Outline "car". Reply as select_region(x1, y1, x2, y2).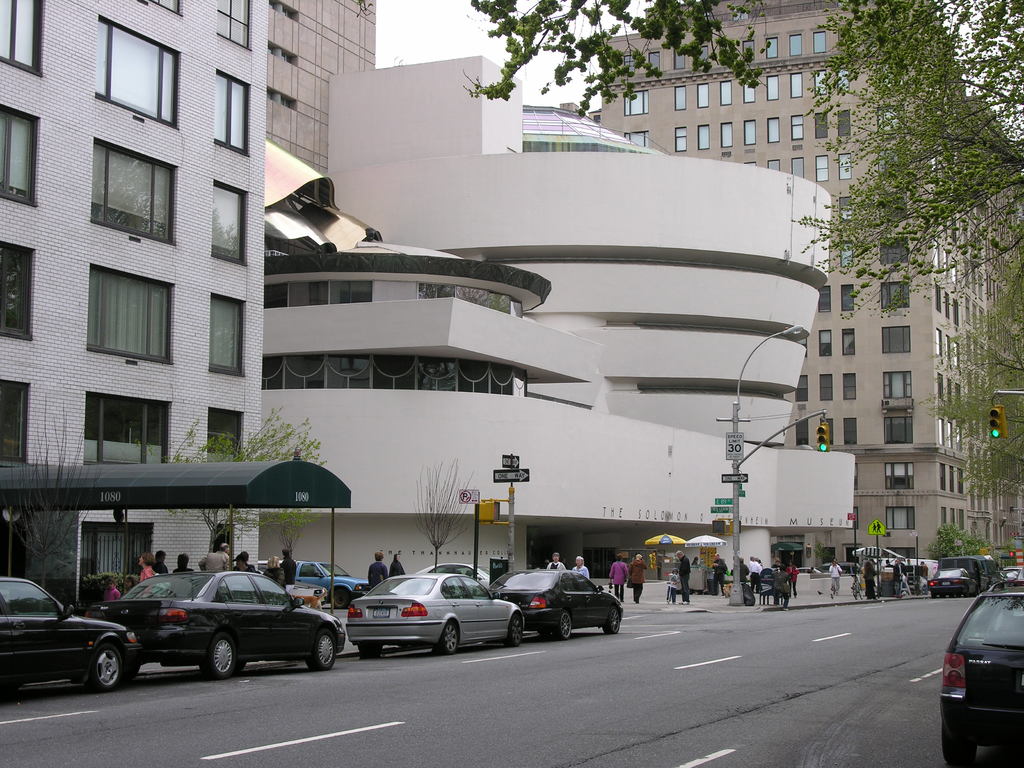
select_region(796, 565, 828, 575).
